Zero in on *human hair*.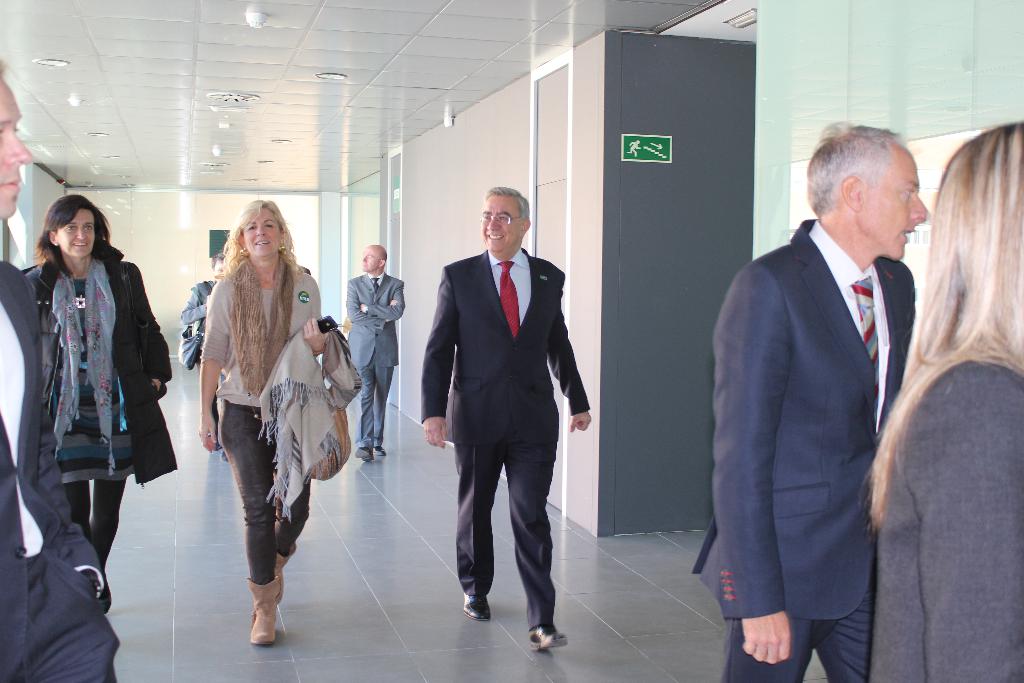
Zeroed in: locate(803, 120, 907, 218).
